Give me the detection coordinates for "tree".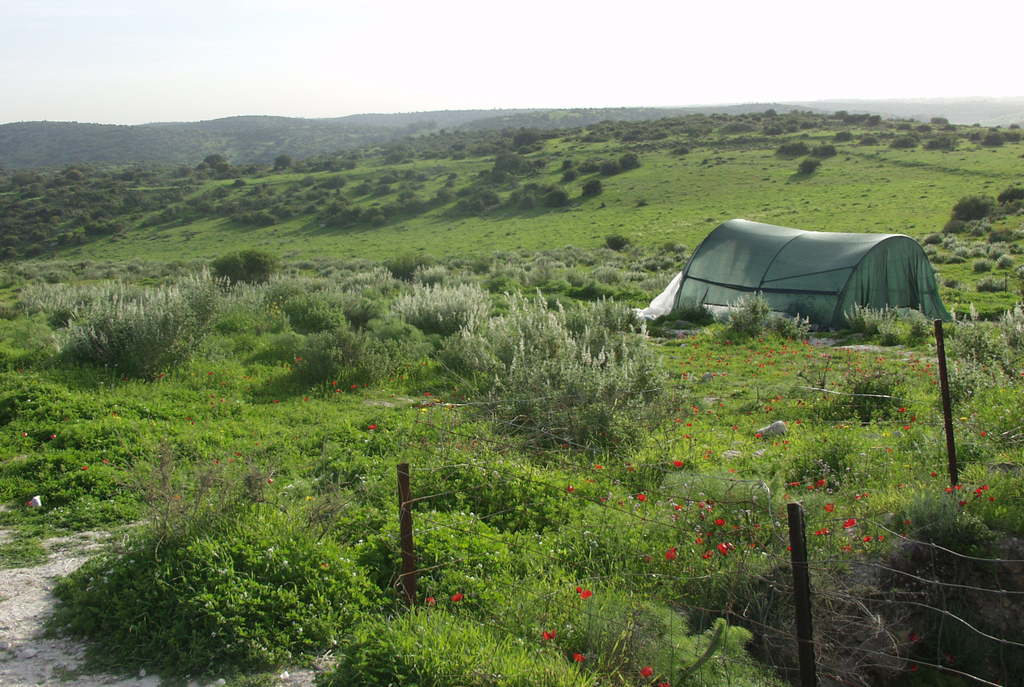
796,157,822,176.
